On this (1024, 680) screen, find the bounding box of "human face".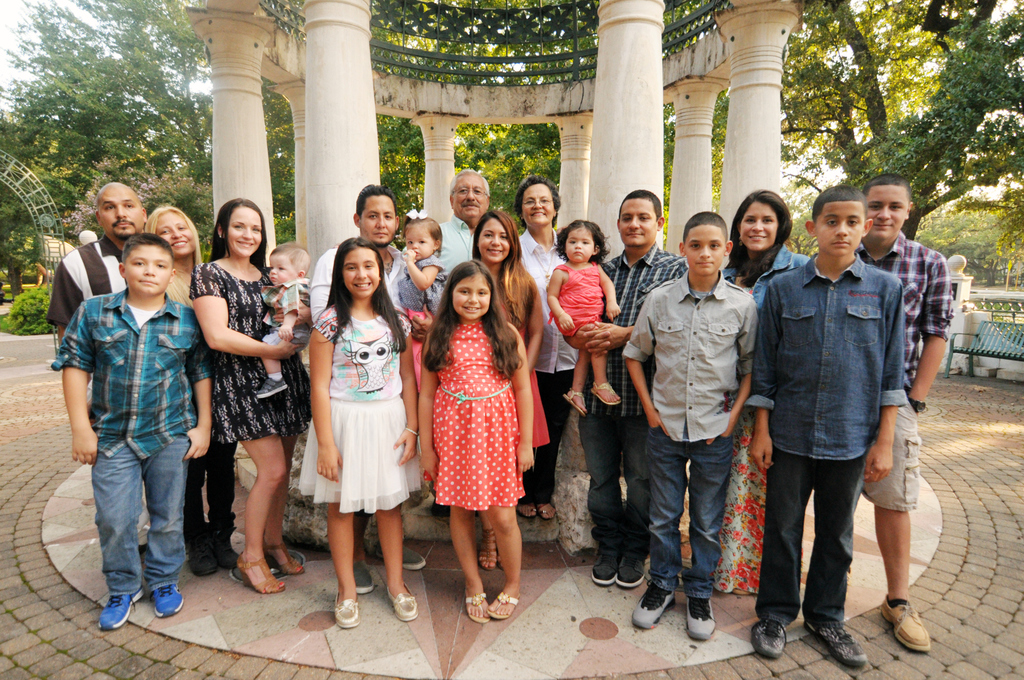
Bounding box: bbox=[568, 229, 592, 261].
